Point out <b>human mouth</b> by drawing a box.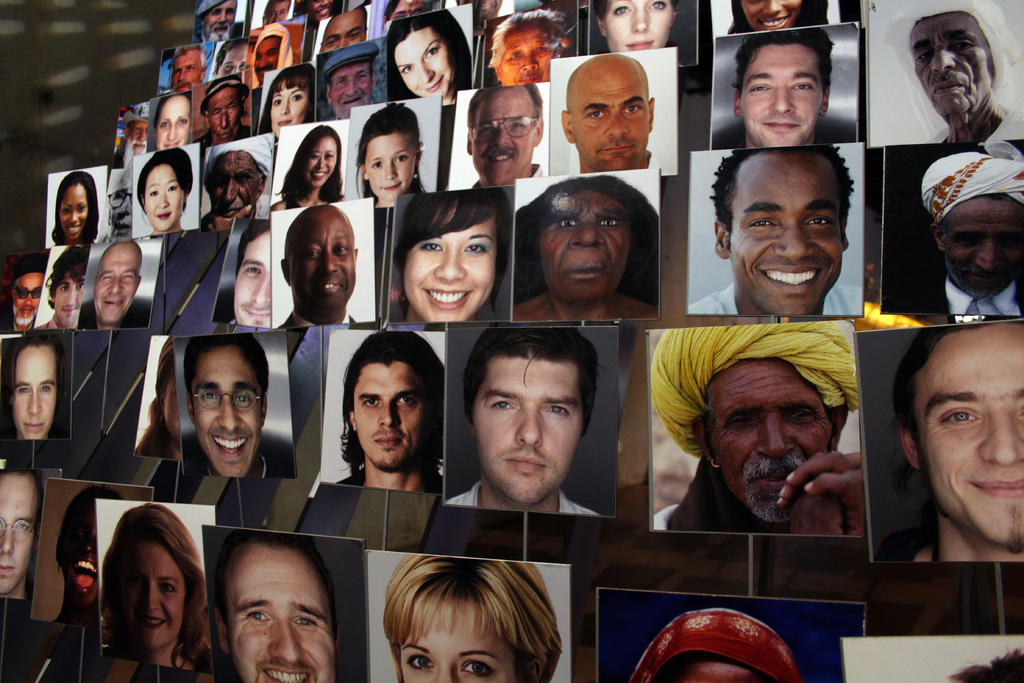
316,172,326,181.
